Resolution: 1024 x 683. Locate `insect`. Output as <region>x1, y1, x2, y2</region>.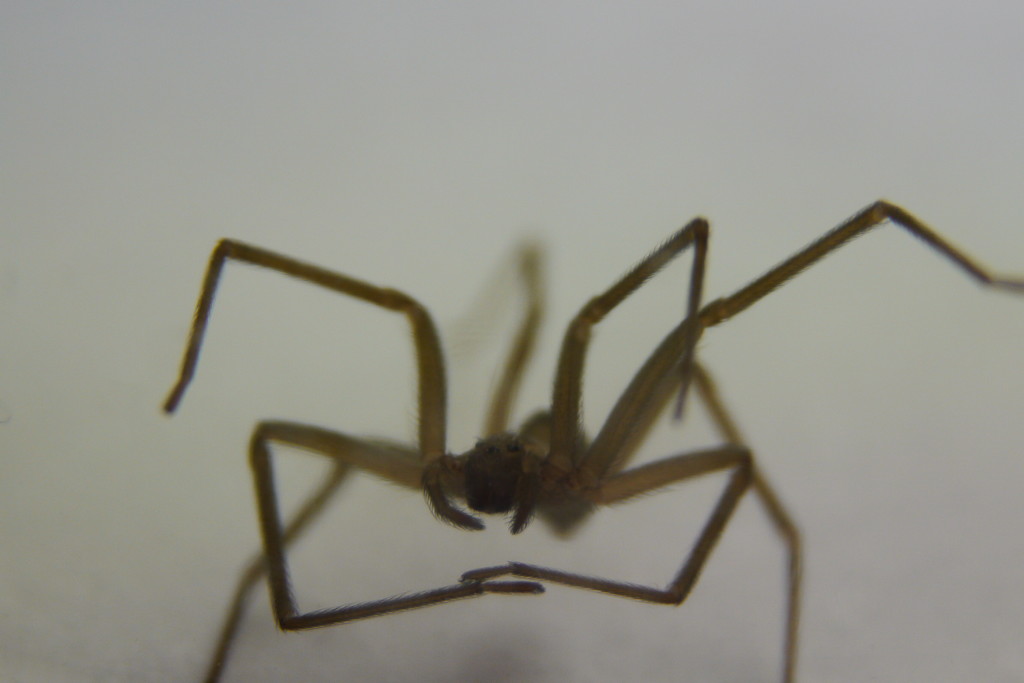
<region>159, 198, 1023, 682</region>.
